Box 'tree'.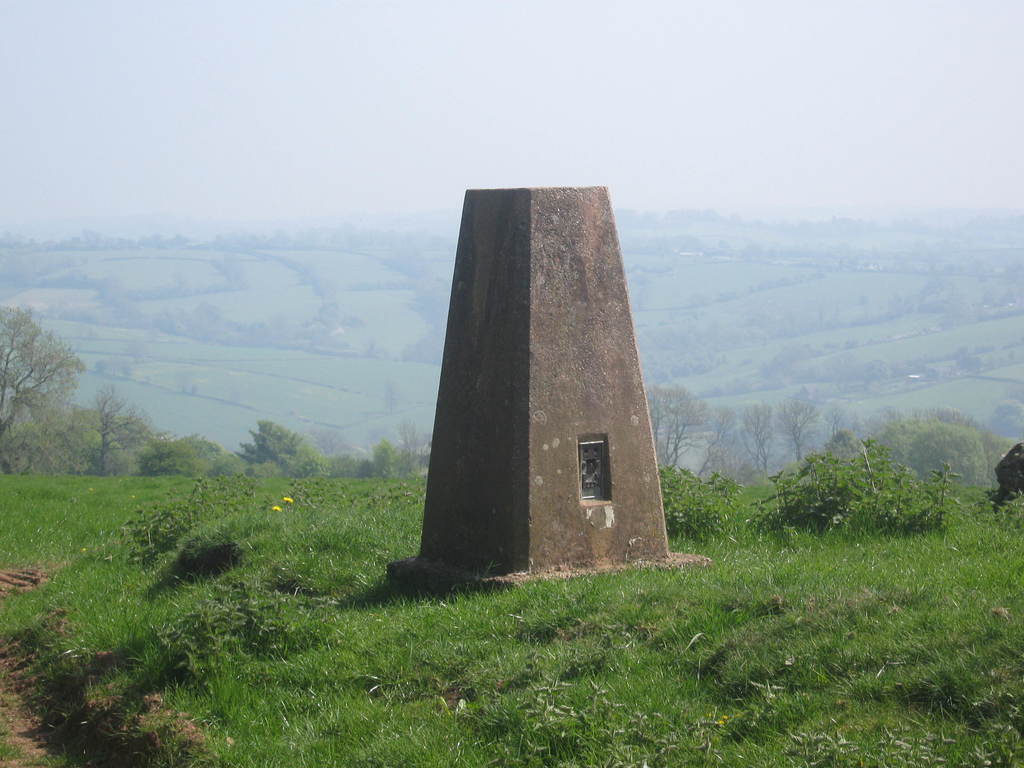
{"x1": 76, "y1": 408, "x2": 147, "y2": 461}.
